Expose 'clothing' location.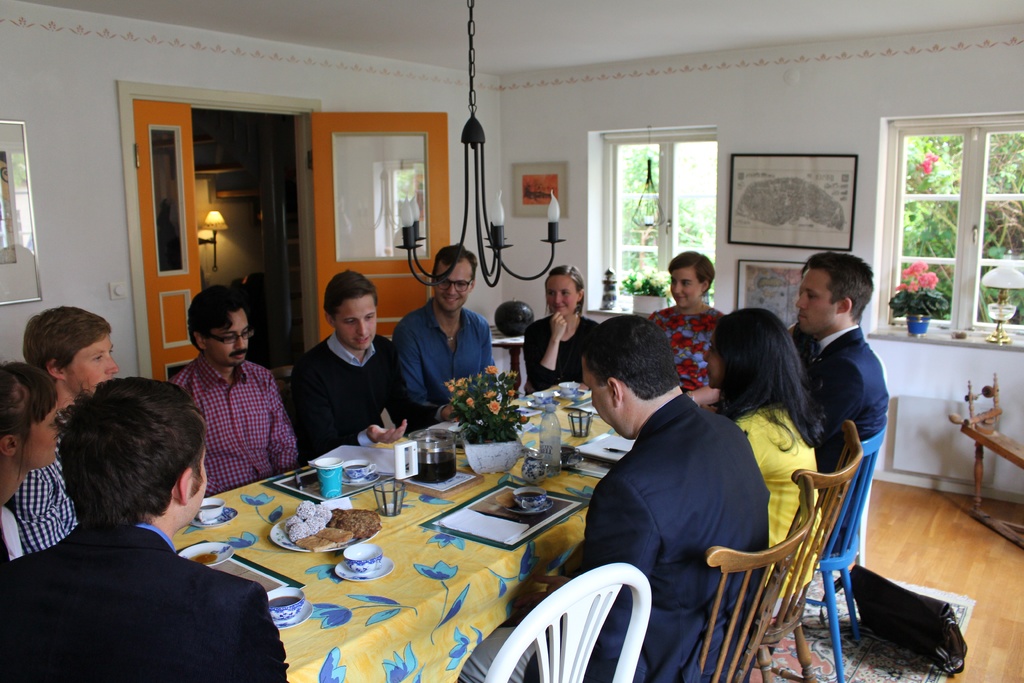
Exposed at detection(803, 327, 887, 535).
